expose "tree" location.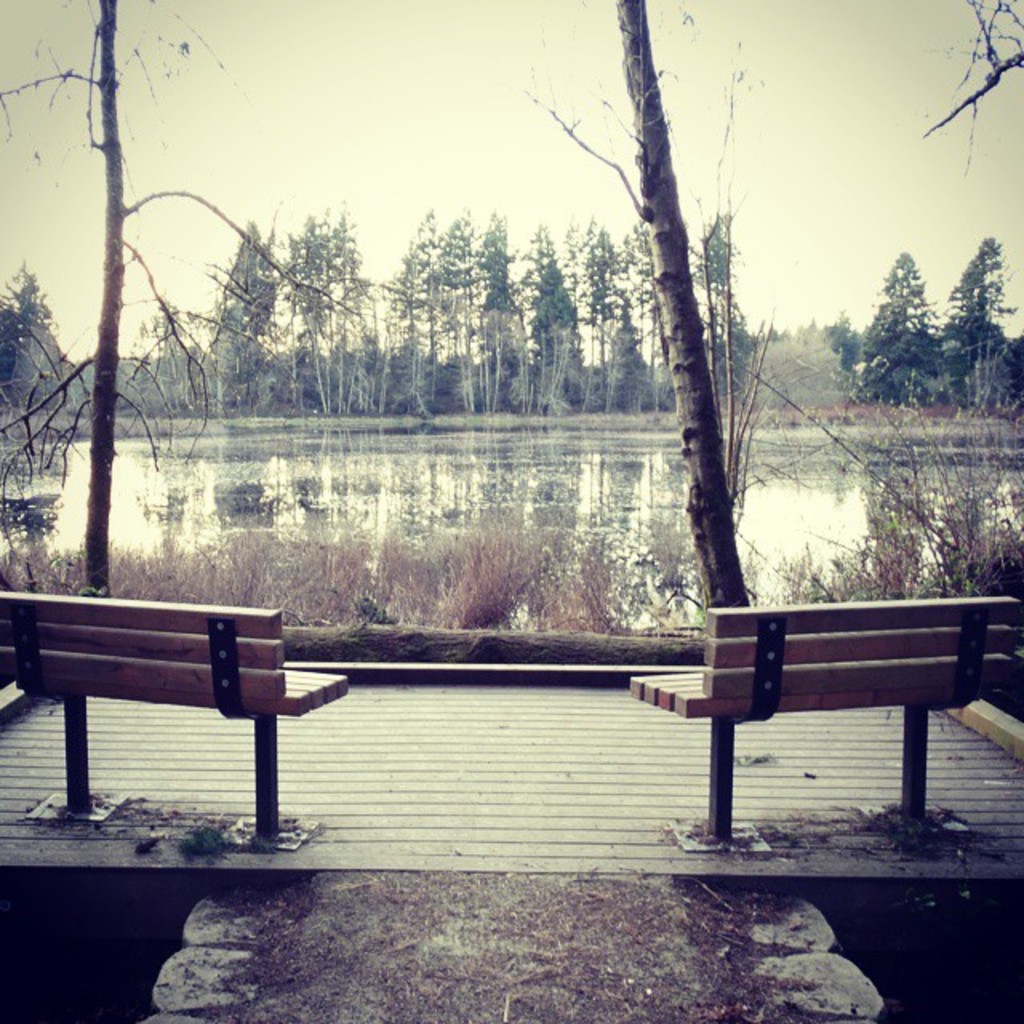
Exposed at Rect(243, 222, 654, 445).
